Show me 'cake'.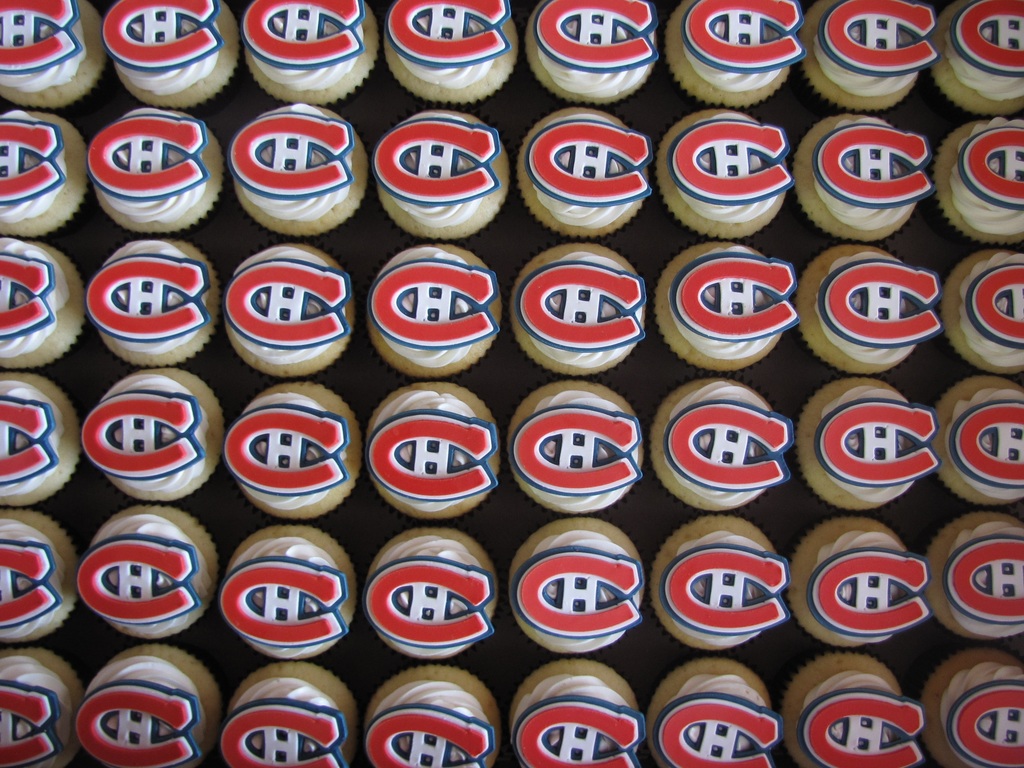
'cake' is here: l=0, t=106, r=90, b=232.
